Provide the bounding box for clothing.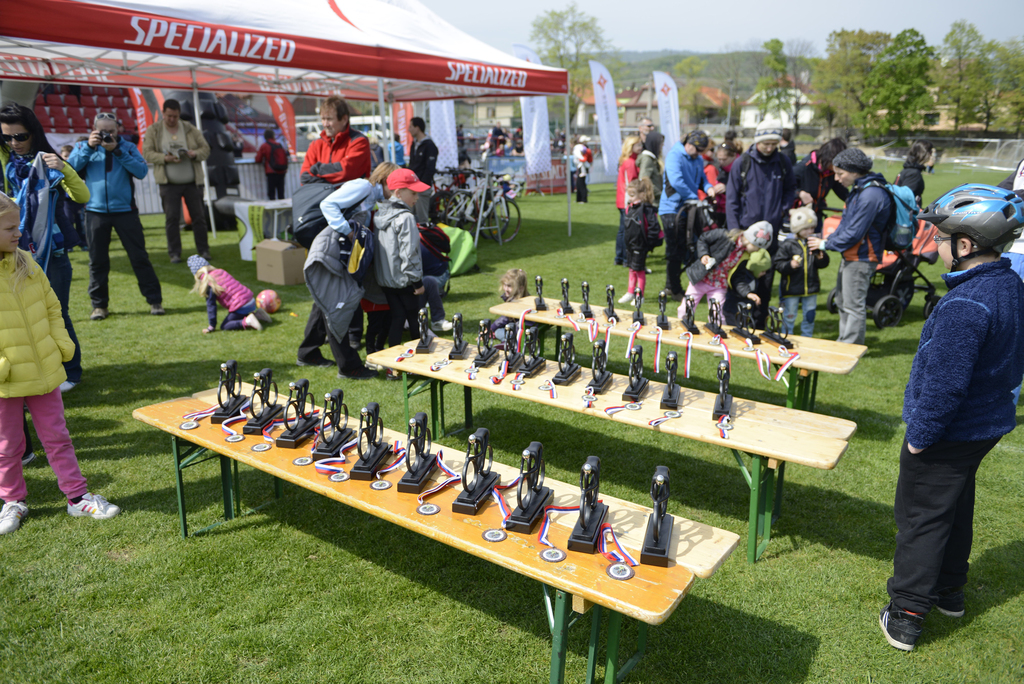
detection(408, 136, 441, 225).
